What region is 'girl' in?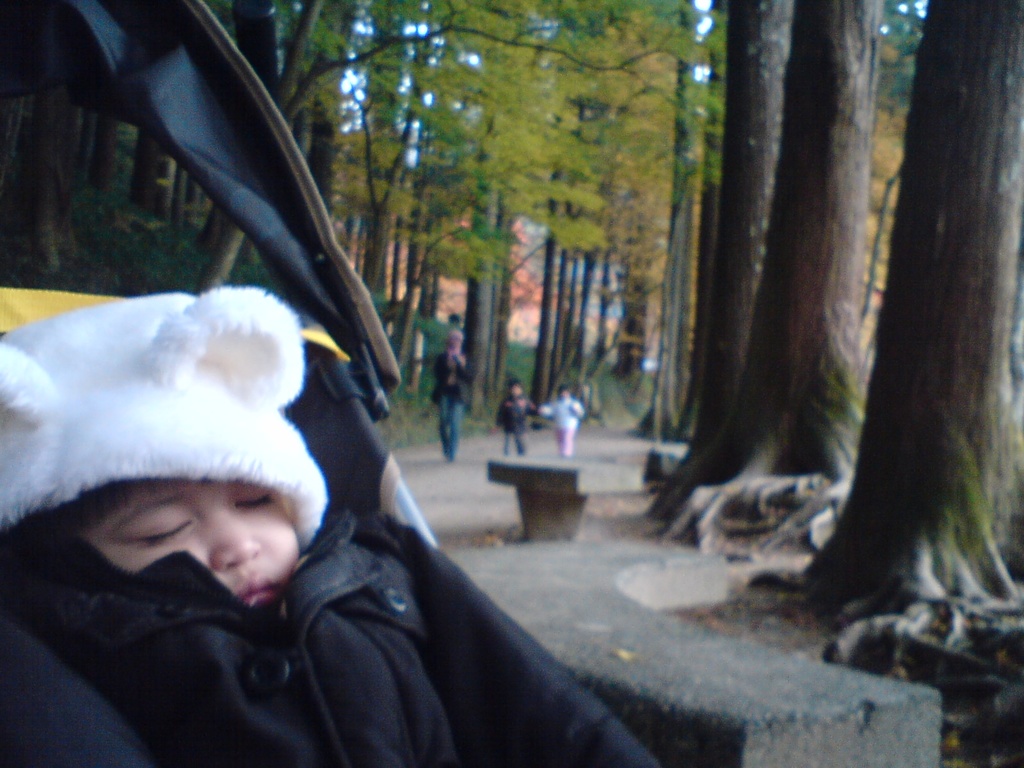
Rect(0, 286, 666, 767).
